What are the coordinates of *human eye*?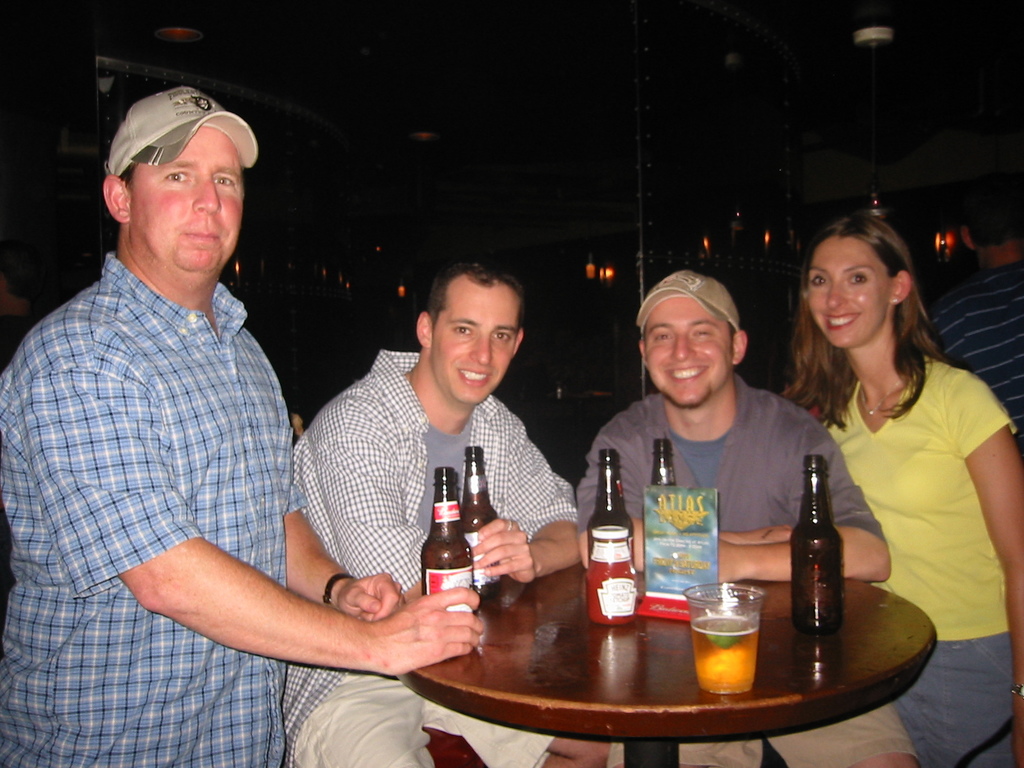
bbox=[650, 328, 670, 346].
